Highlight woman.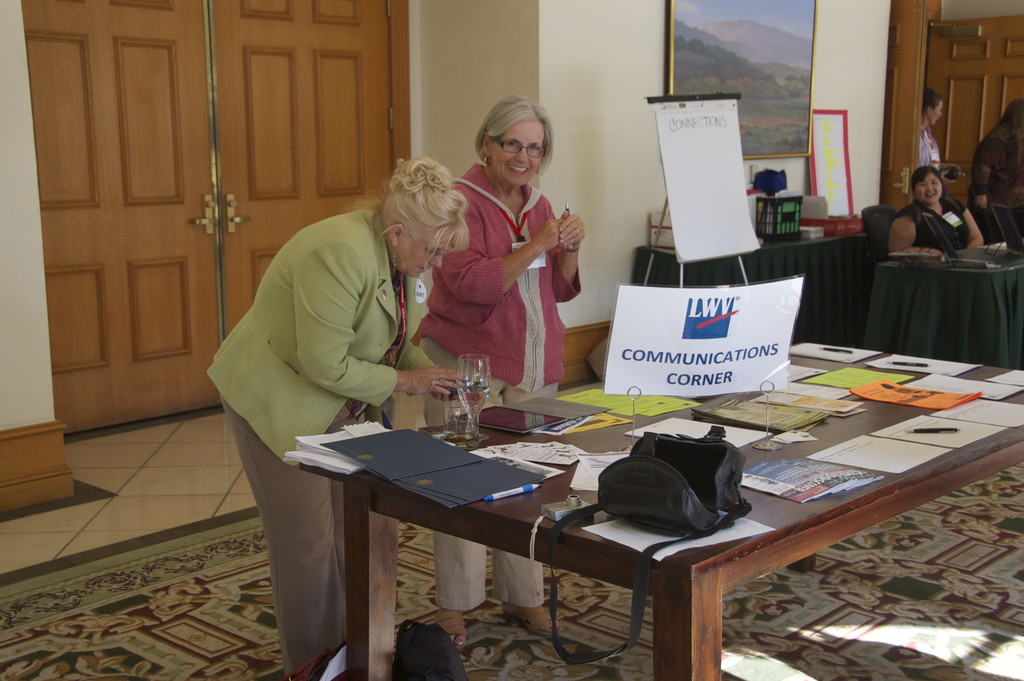
Highlighted region: l=410, t=94, r=580, b=652.
